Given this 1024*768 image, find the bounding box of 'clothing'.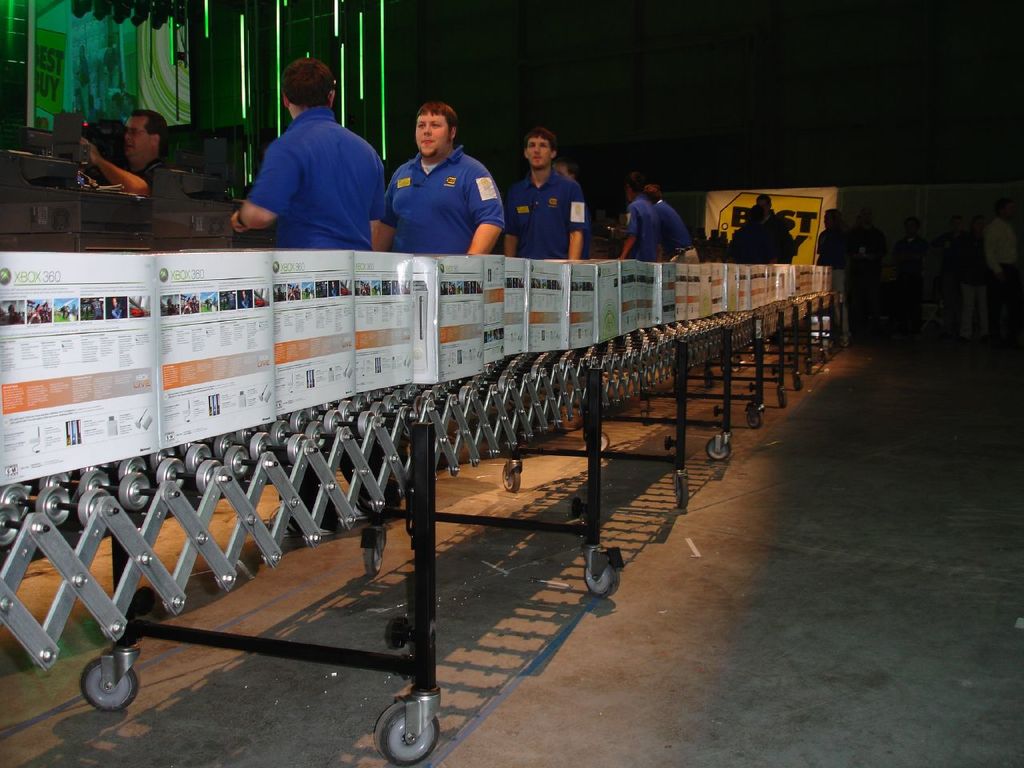
649/192/693/262.
